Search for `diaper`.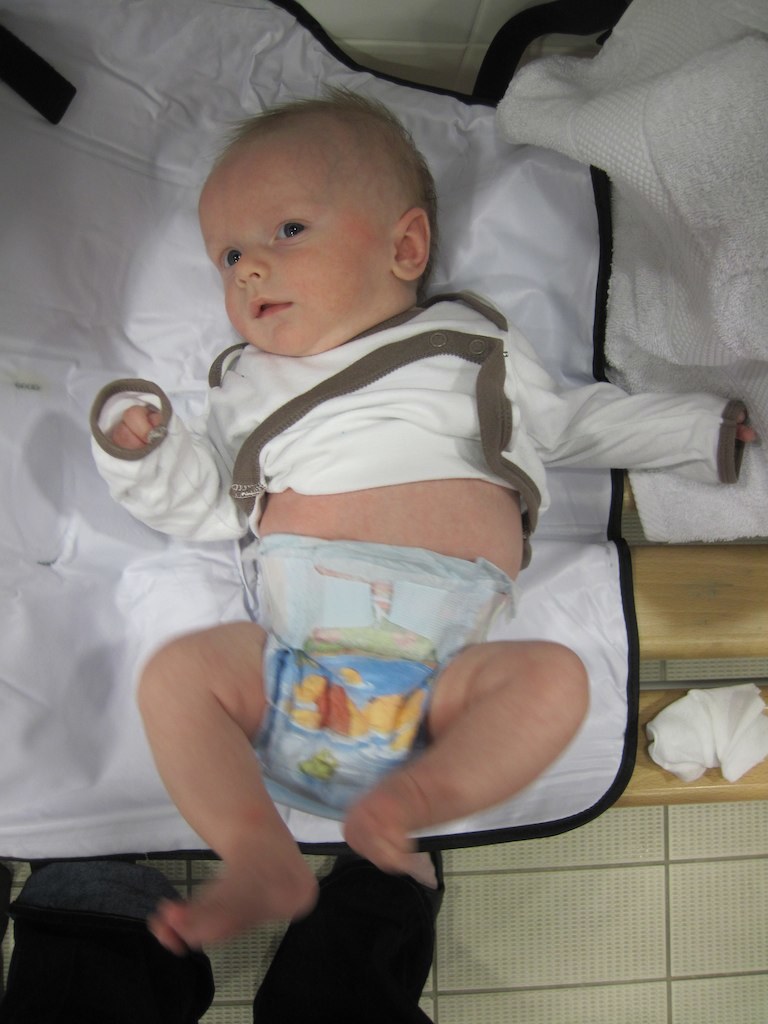
Found at <bbox>240, 538, 517, 819</bbox>.
